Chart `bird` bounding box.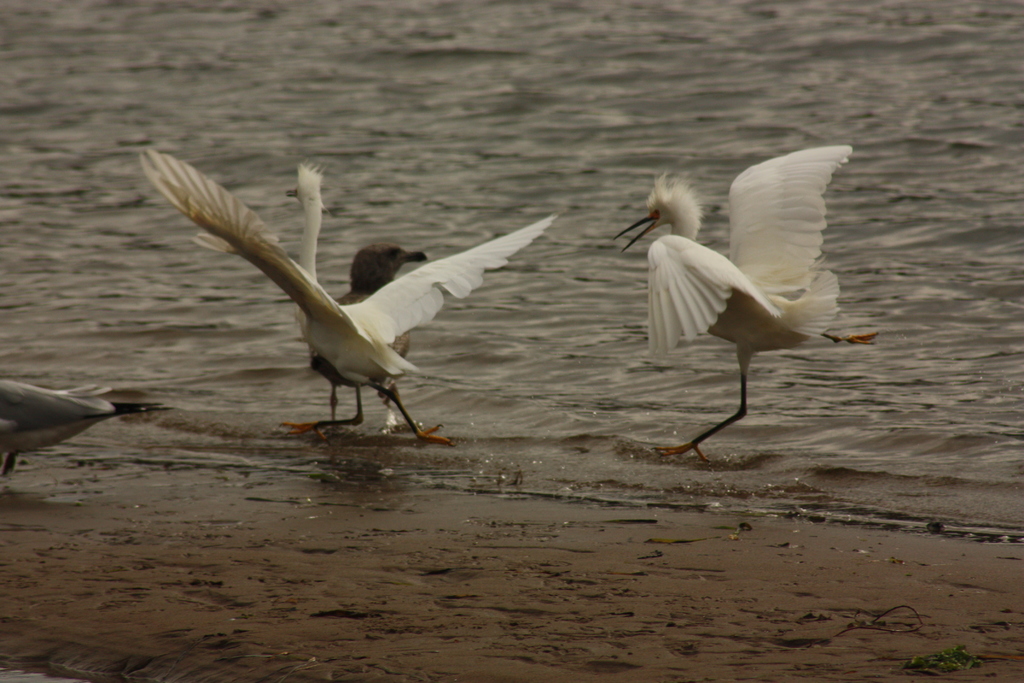
Charted: locate(133, 149, 569, 445).
